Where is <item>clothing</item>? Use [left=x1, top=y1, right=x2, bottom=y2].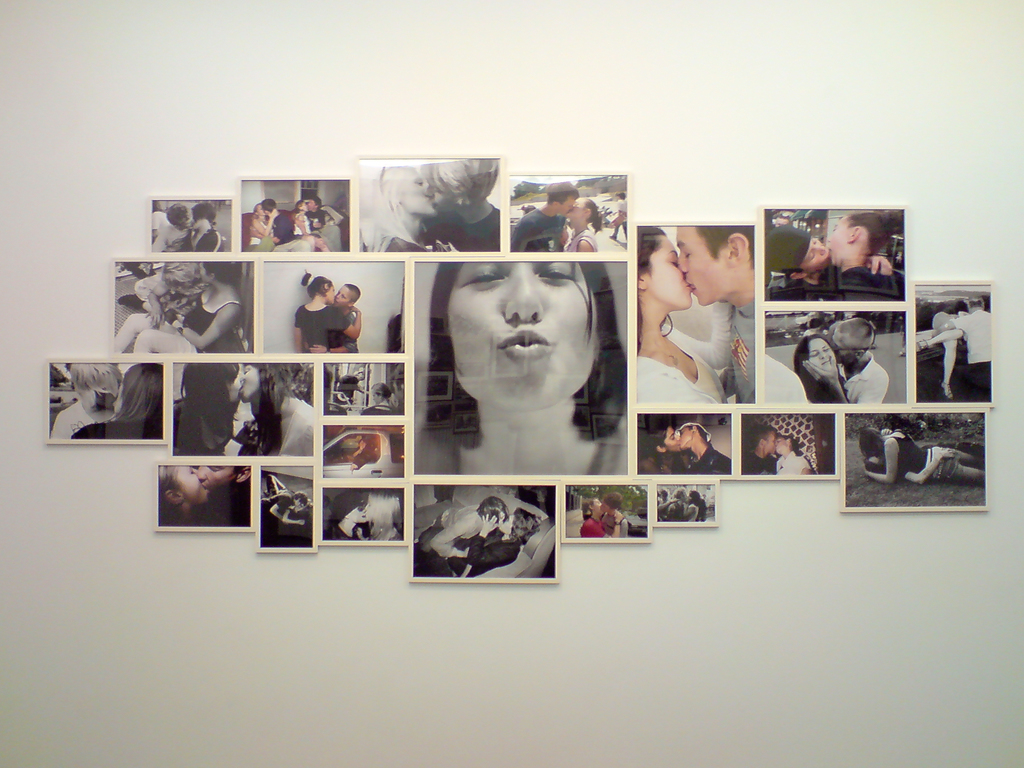
[left=308, top=209, right=334, bottom=248].
